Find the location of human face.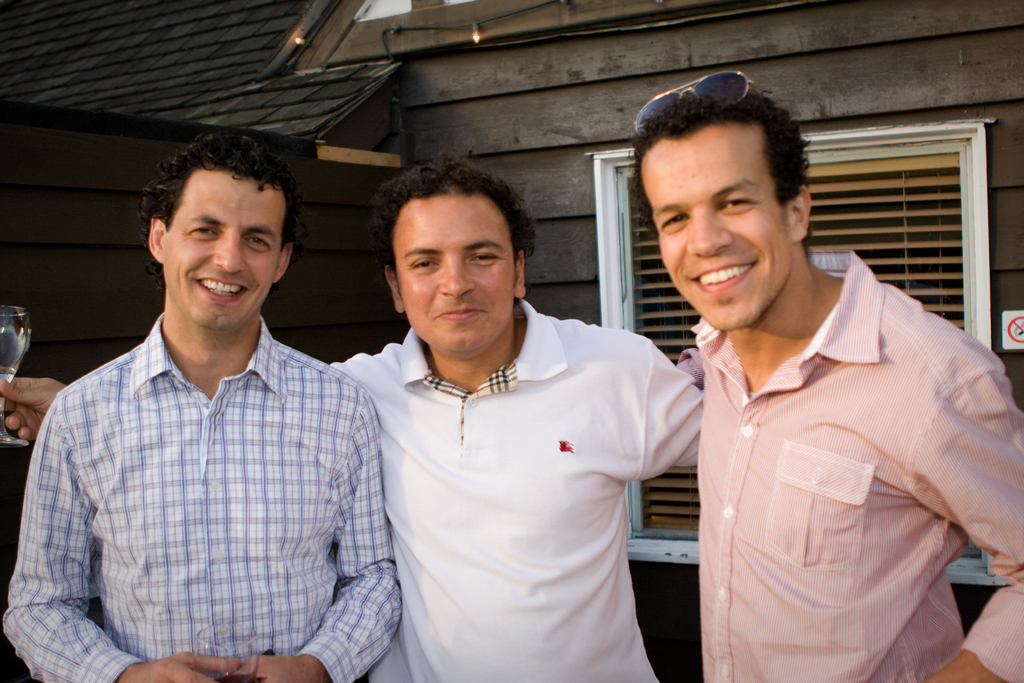
Location: bbox(651, 134, 818, 334).
